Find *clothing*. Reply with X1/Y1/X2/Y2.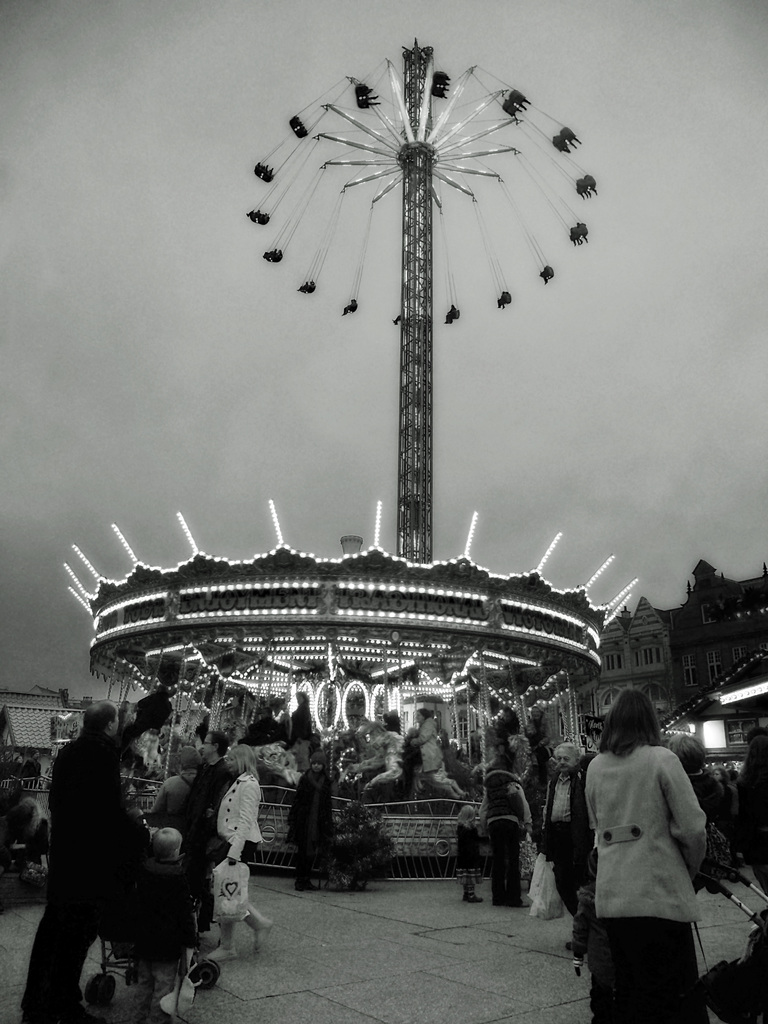
212/765/266/942.
